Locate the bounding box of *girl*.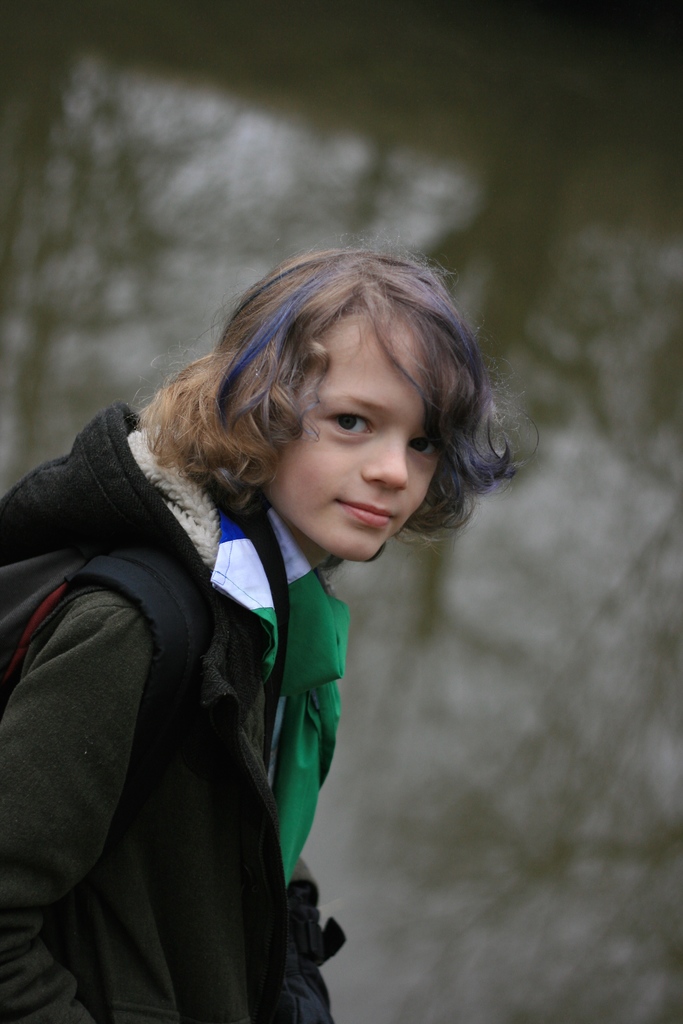
Bounding box: BBox(0, 257, 538, 1023).
